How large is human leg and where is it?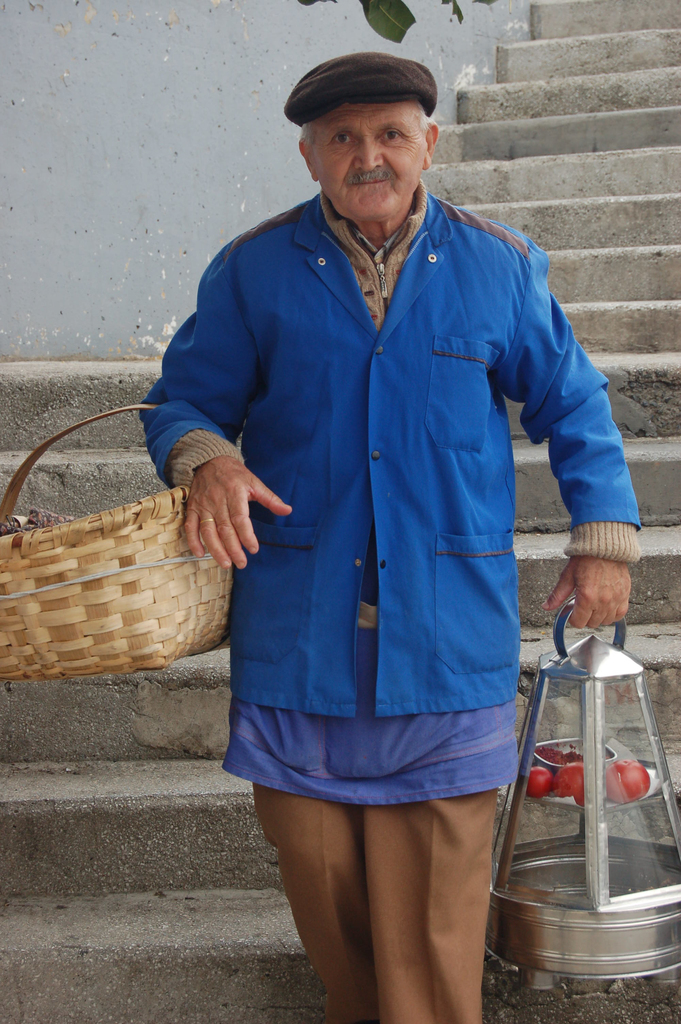
Bounding box: pyautogui.locateOnScreen(256, 787, 380, 1018).
